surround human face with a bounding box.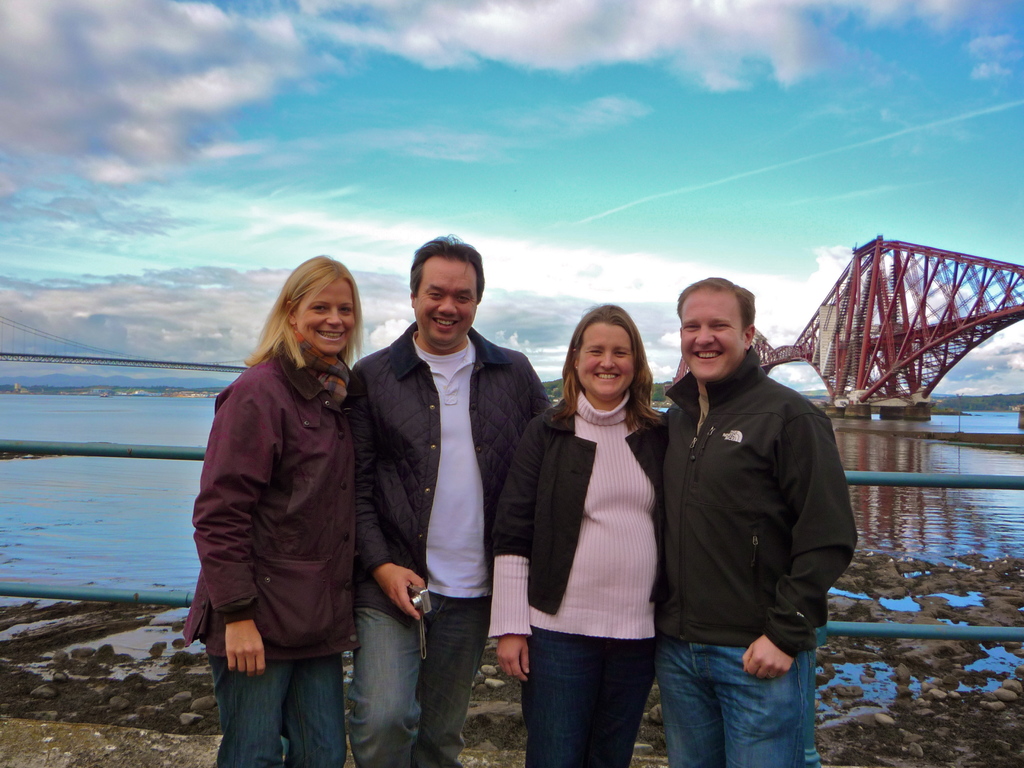
BBox(672, 285, 748, 369).
